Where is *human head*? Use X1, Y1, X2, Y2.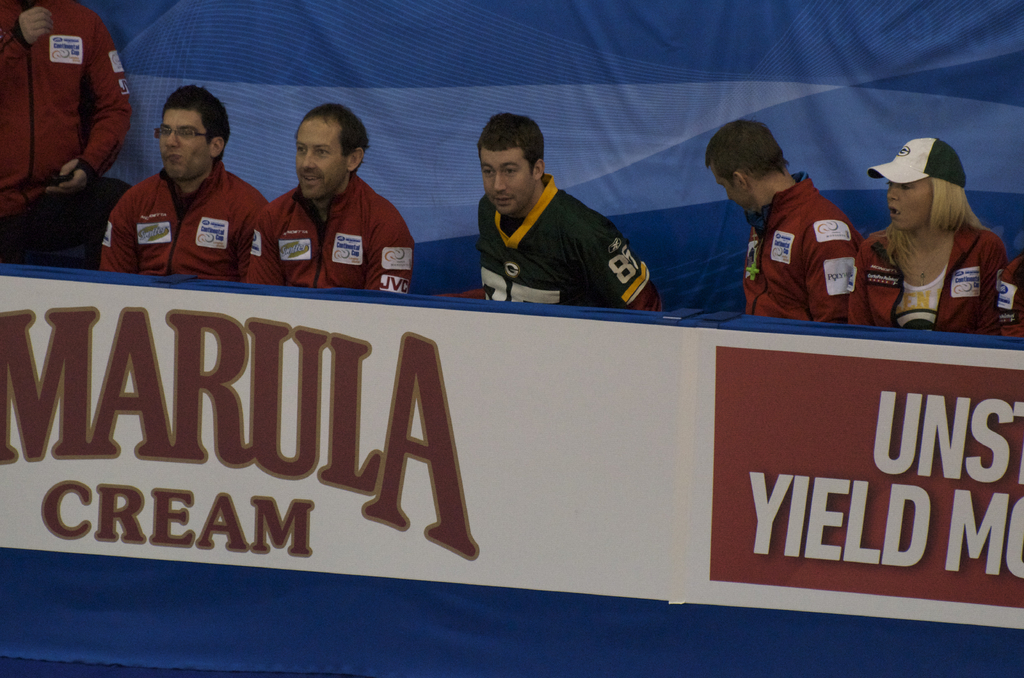
699, 118, 796, 216.
